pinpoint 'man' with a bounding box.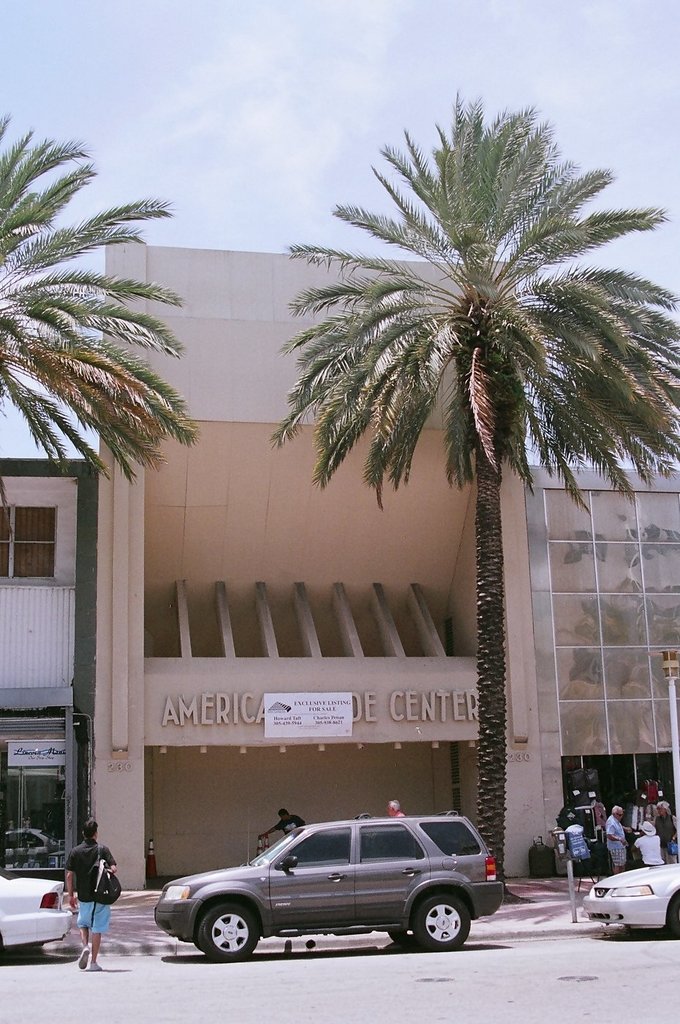
67 821 118 971.
